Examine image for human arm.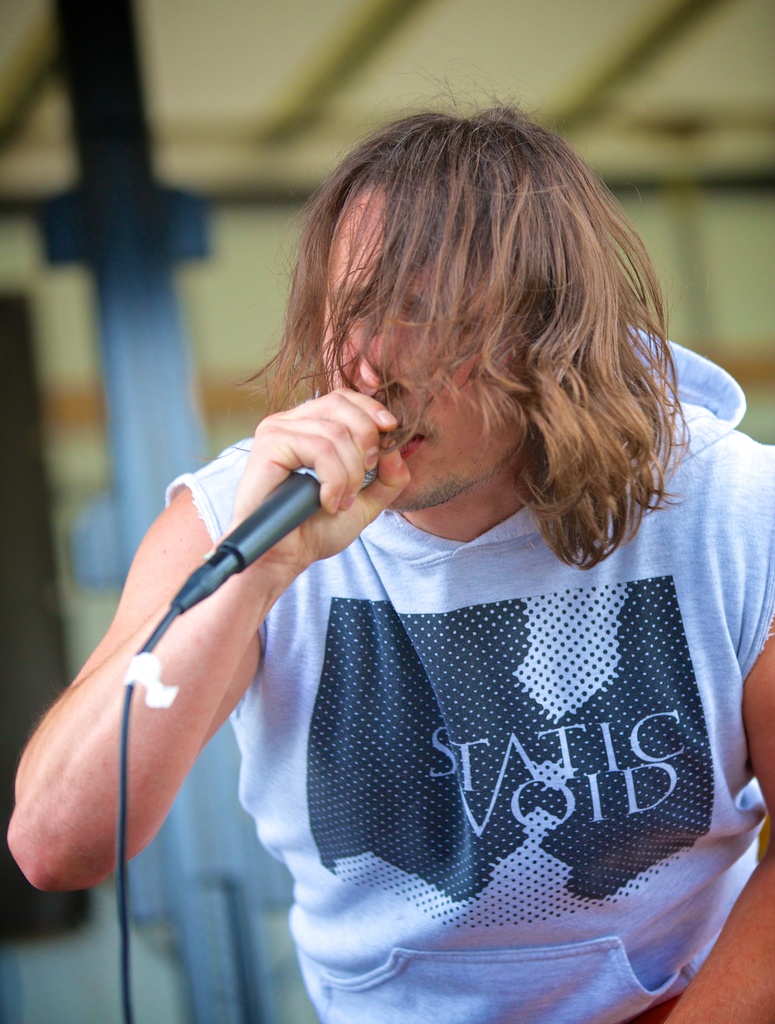
Examination result: bbox=[8, 438, 368, 924].
